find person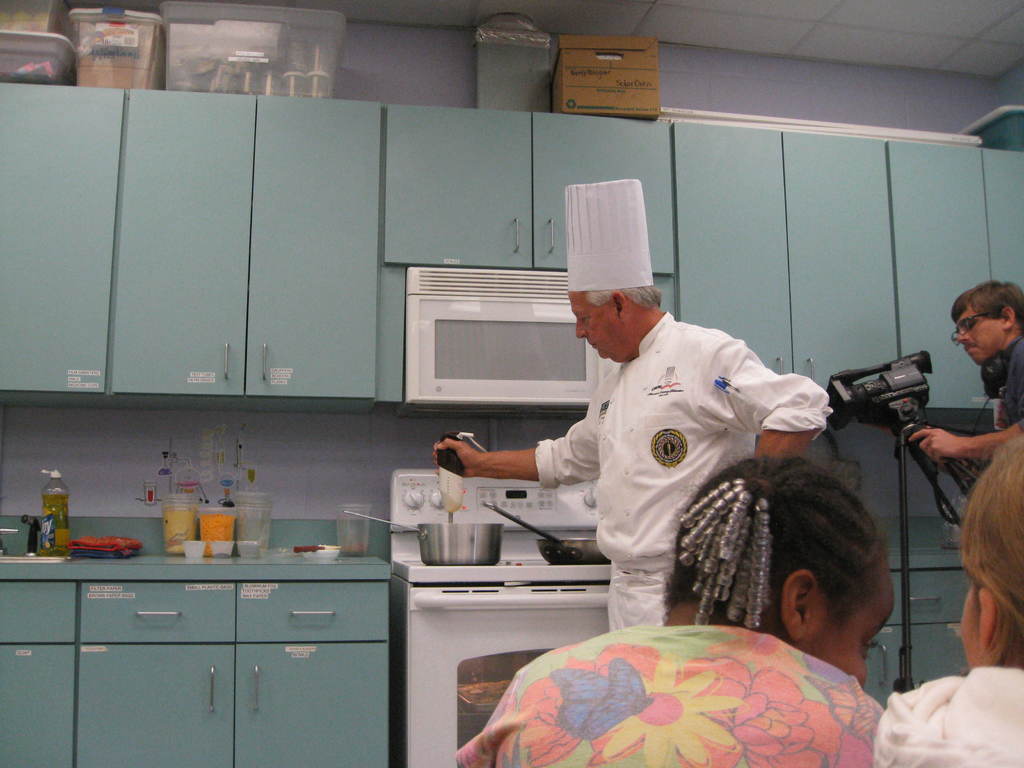
(907,278,1023,463)
